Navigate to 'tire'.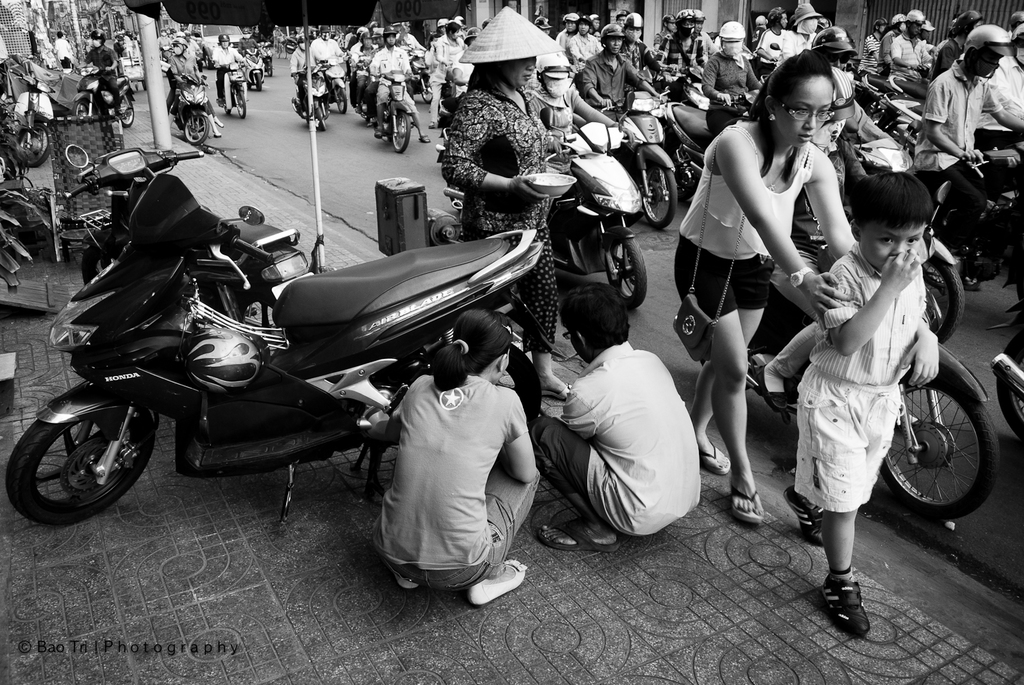
Navigation target: x1=182, y1=111, x2=213, y2=146.
